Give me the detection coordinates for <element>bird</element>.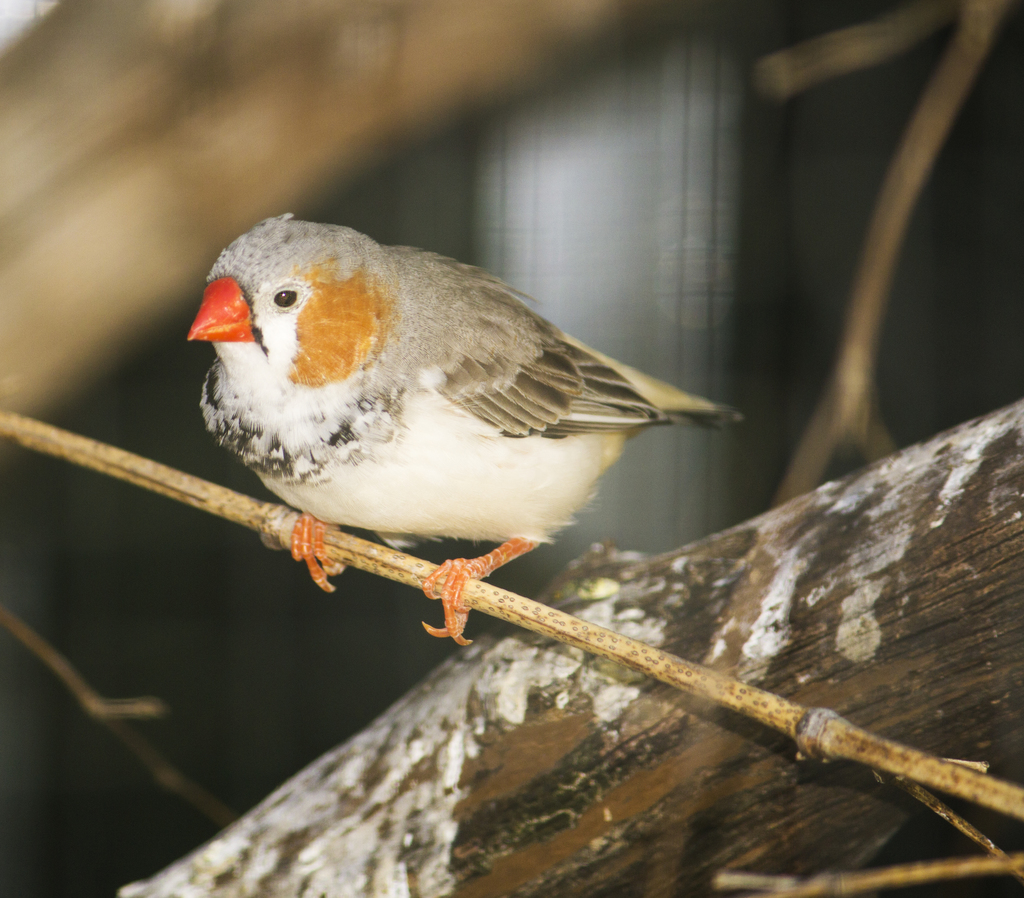
180,236,727,637.
